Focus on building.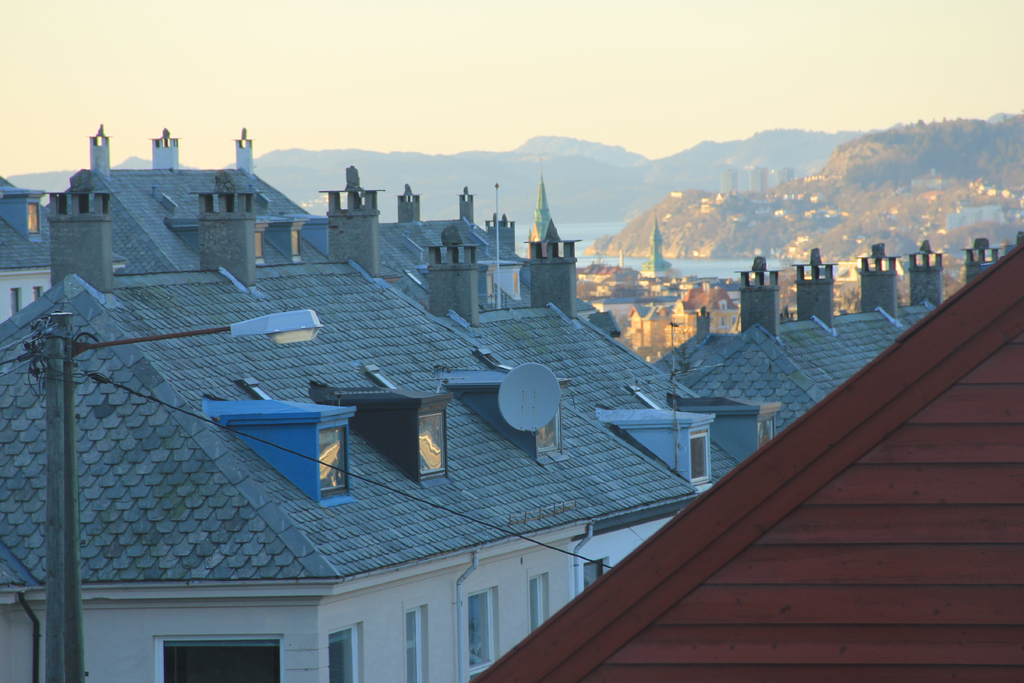
Focused at 695,197,715,214.
